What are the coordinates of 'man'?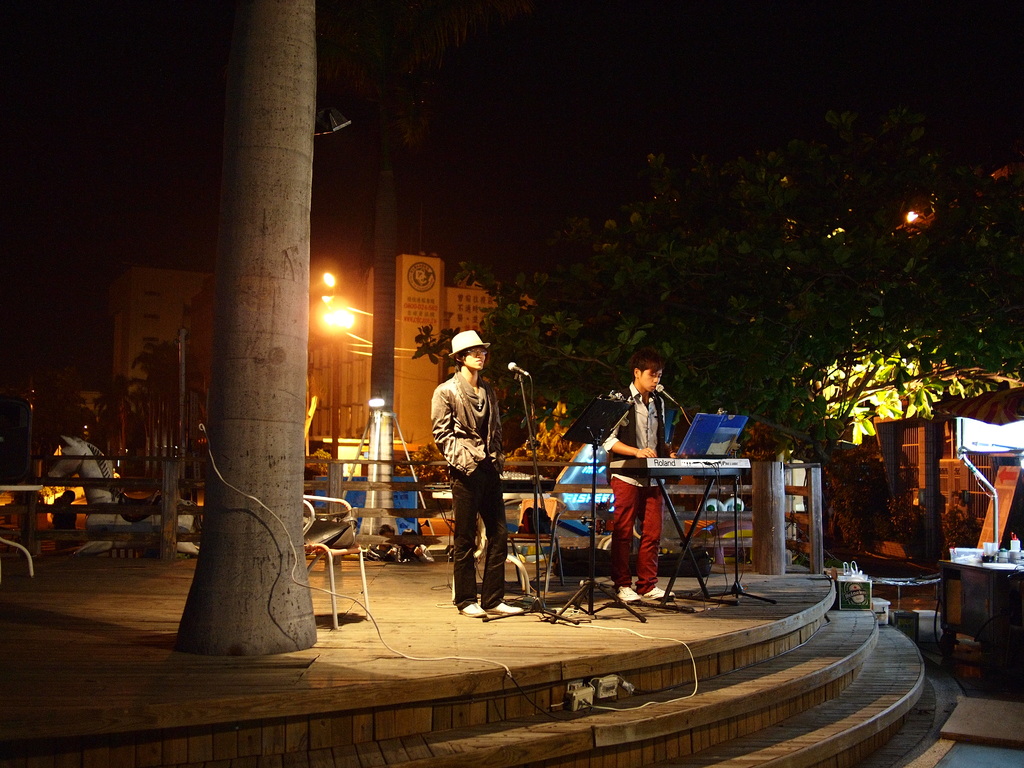
left=597, top=351, right=684, bottom=602.
